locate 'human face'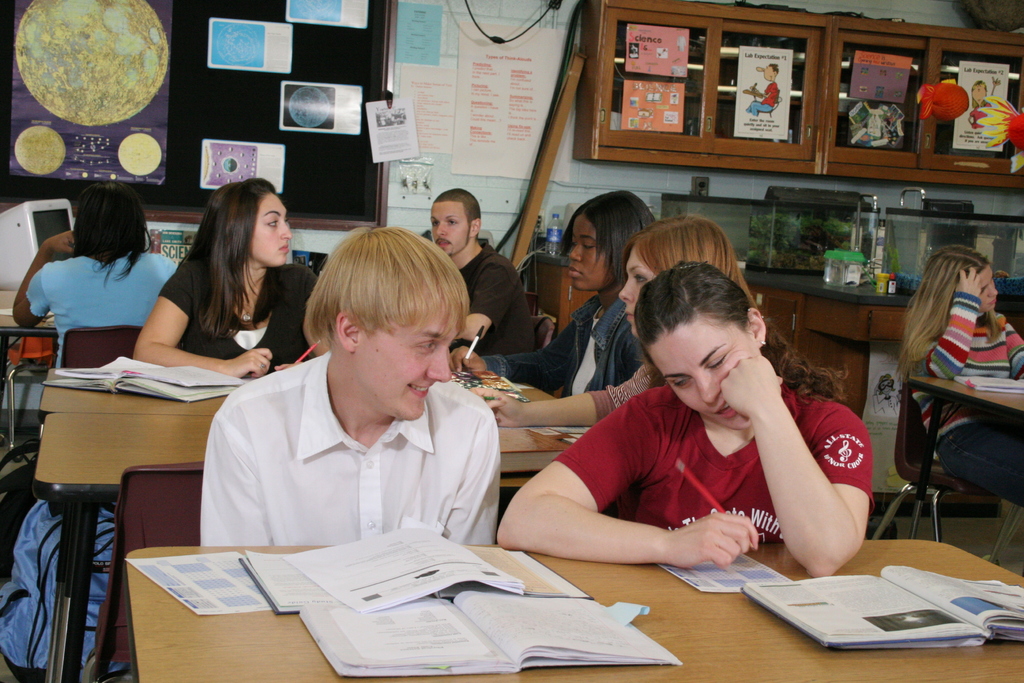
left=570, top=213, right=610, bottom=292
